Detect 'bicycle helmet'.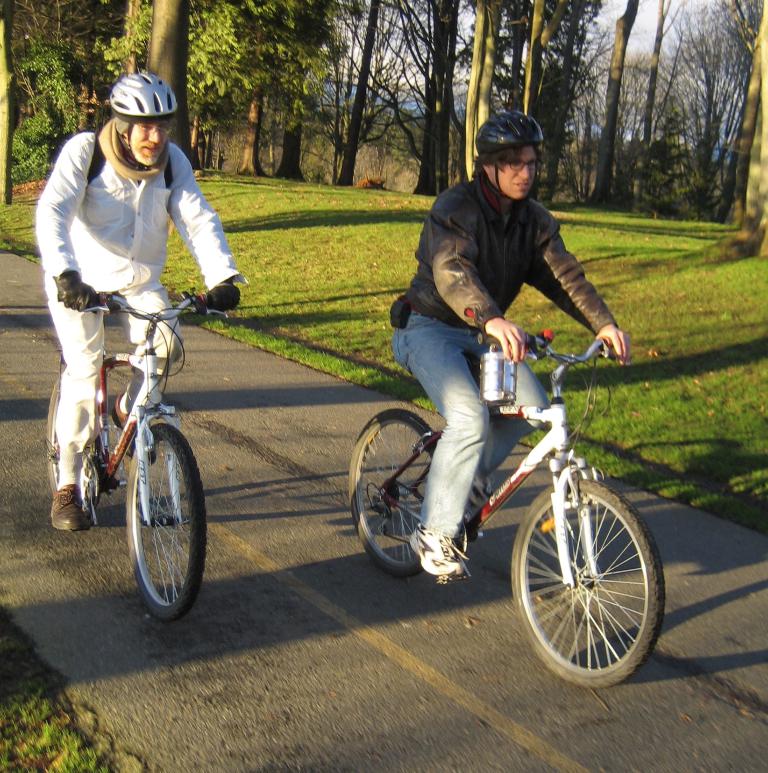
Detected at box=[111, 70, 177, 115].
